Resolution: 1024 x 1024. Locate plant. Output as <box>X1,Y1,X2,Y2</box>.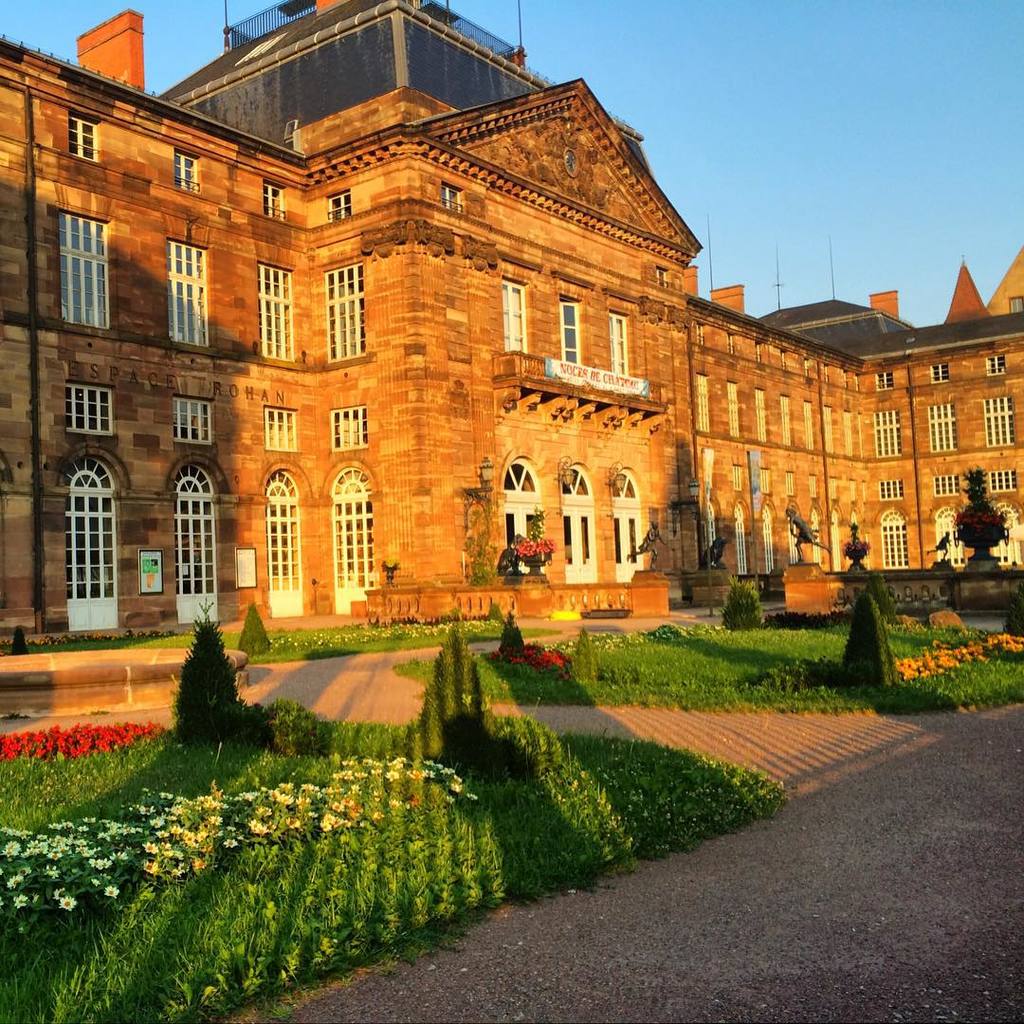
<box>231,596,272,656</box>.
